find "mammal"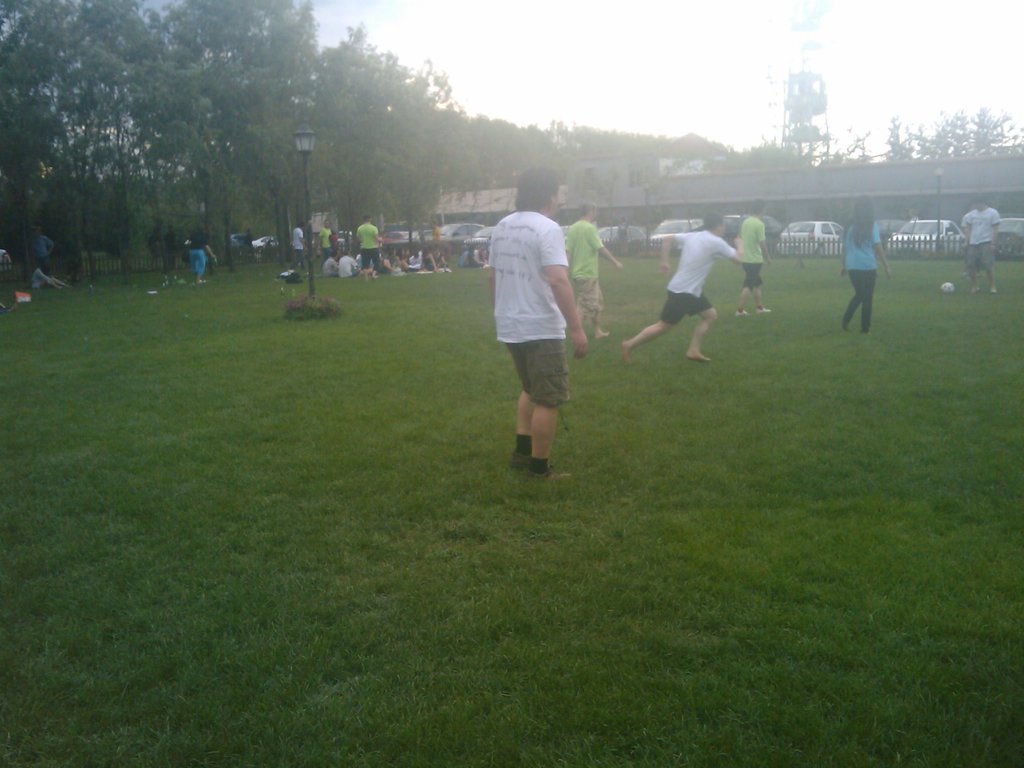
x1=433, y1=222, x2=440, y2=243
